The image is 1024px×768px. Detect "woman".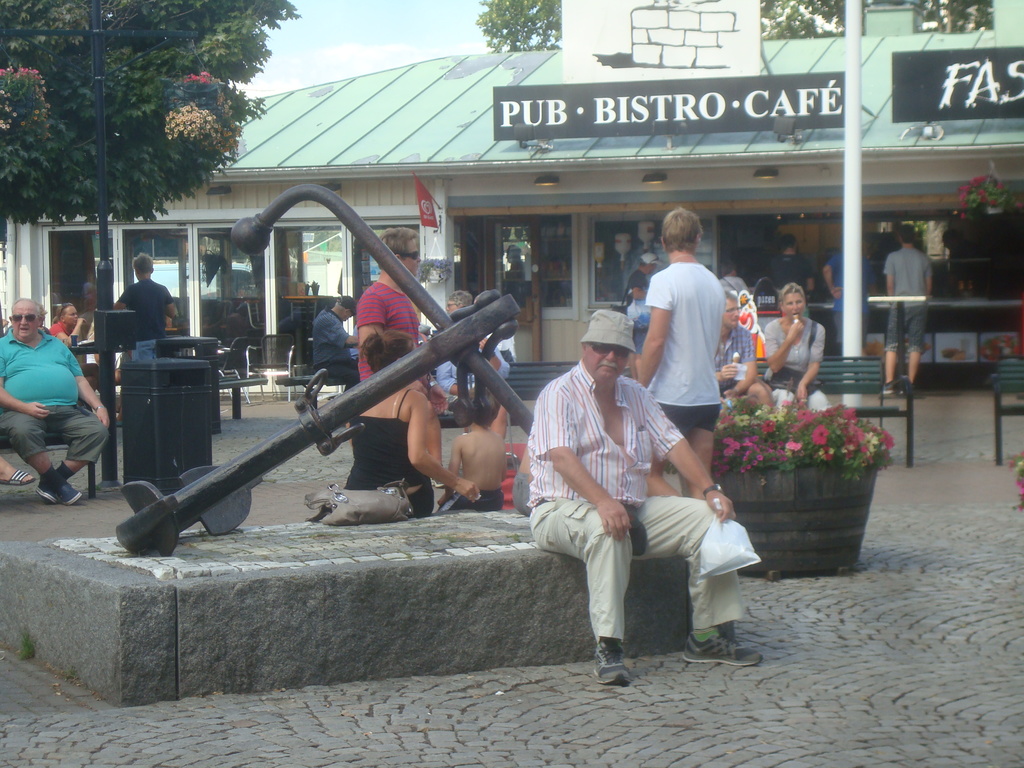
Detection: detection(348, 326, 481, 520).
